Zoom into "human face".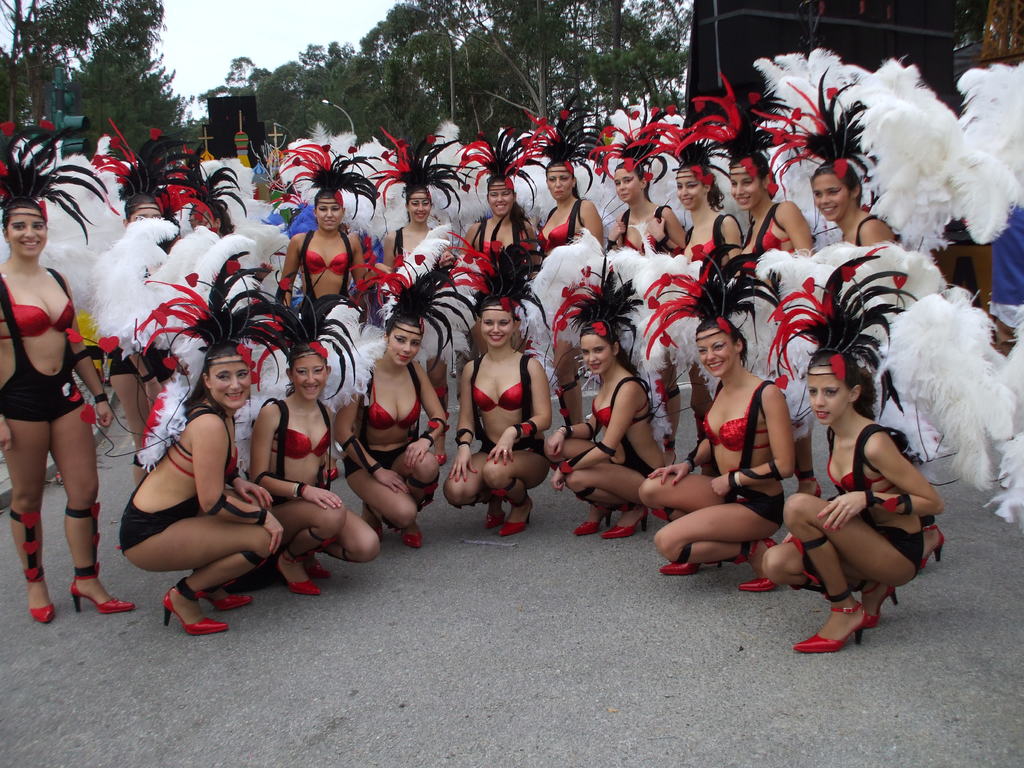
Zoom target: box(676, 164, 707, 207).
